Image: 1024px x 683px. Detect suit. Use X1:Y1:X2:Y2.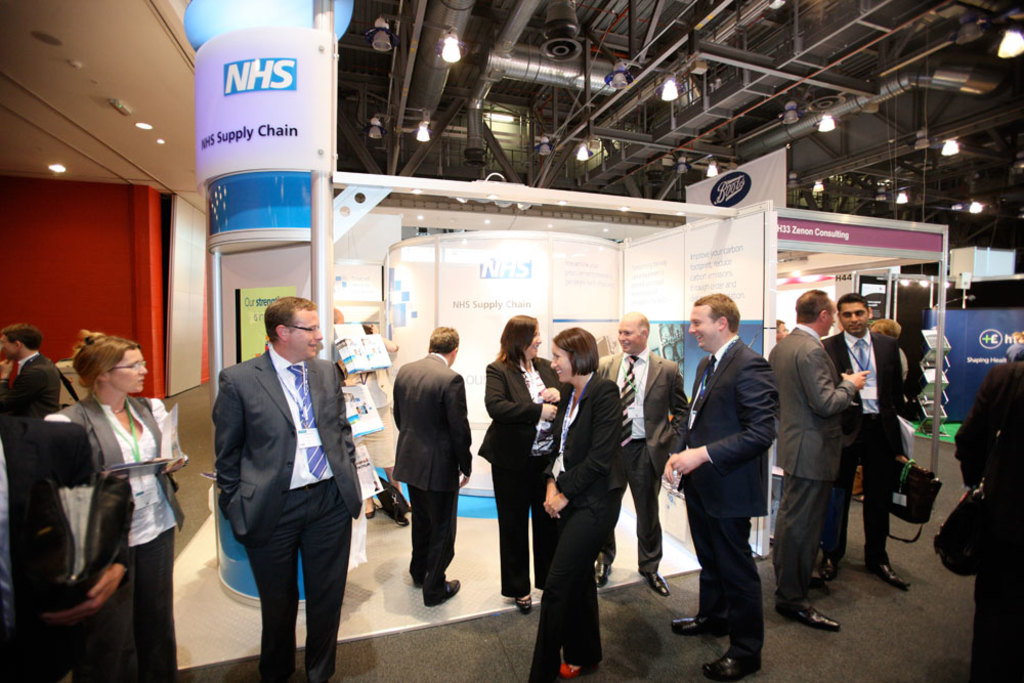
0:418:135:682.
